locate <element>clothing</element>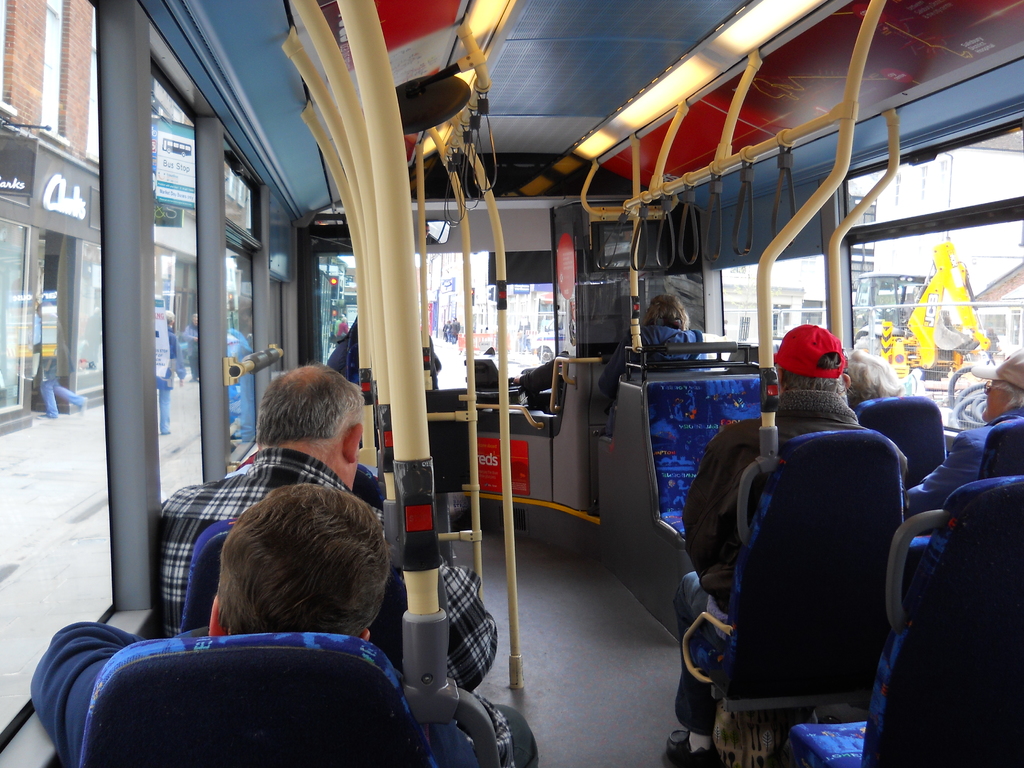
156 440 497 685
